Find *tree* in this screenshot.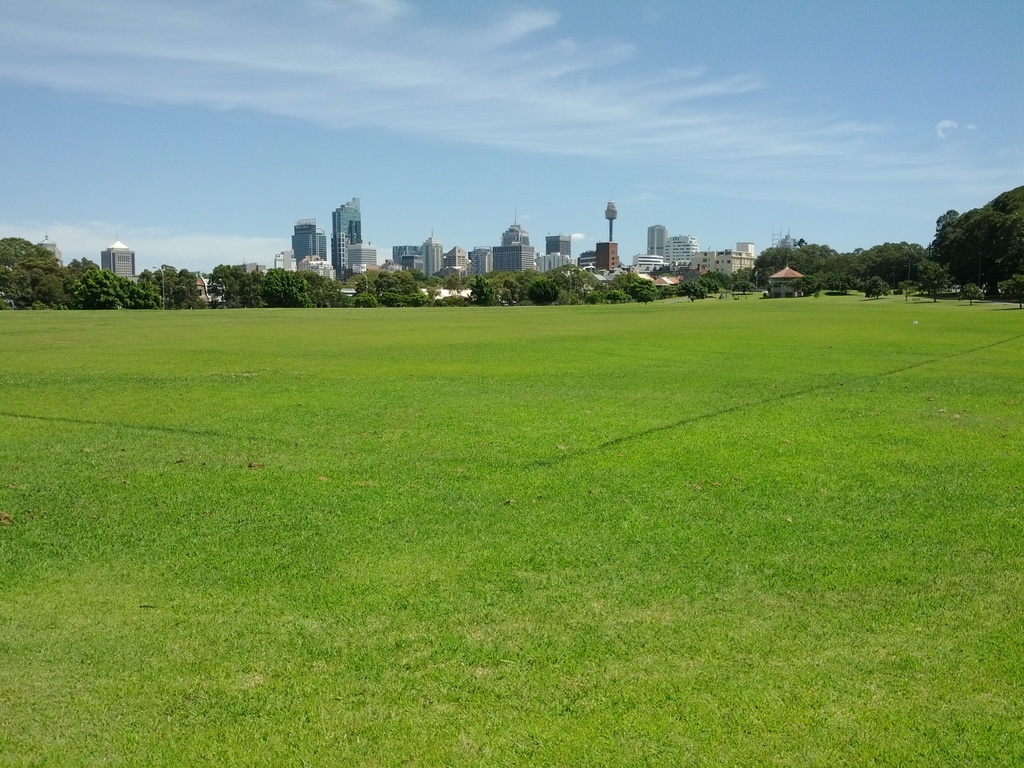
The bounding box for *tree* is BBox(292, 273, 342, 307).
